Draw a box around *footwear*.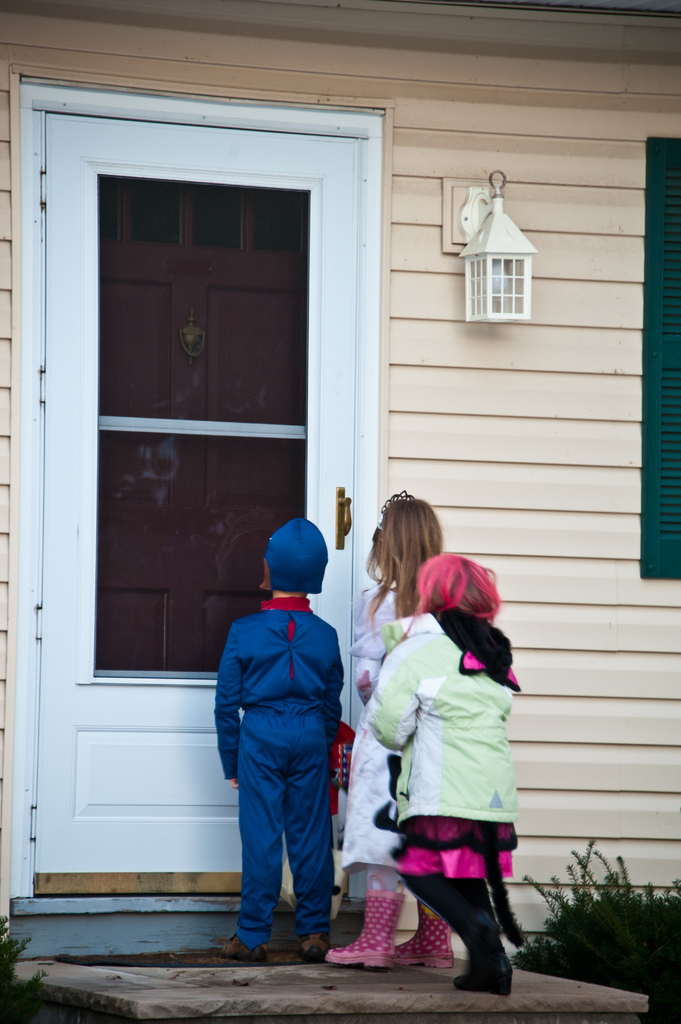
461 952 515 996.
